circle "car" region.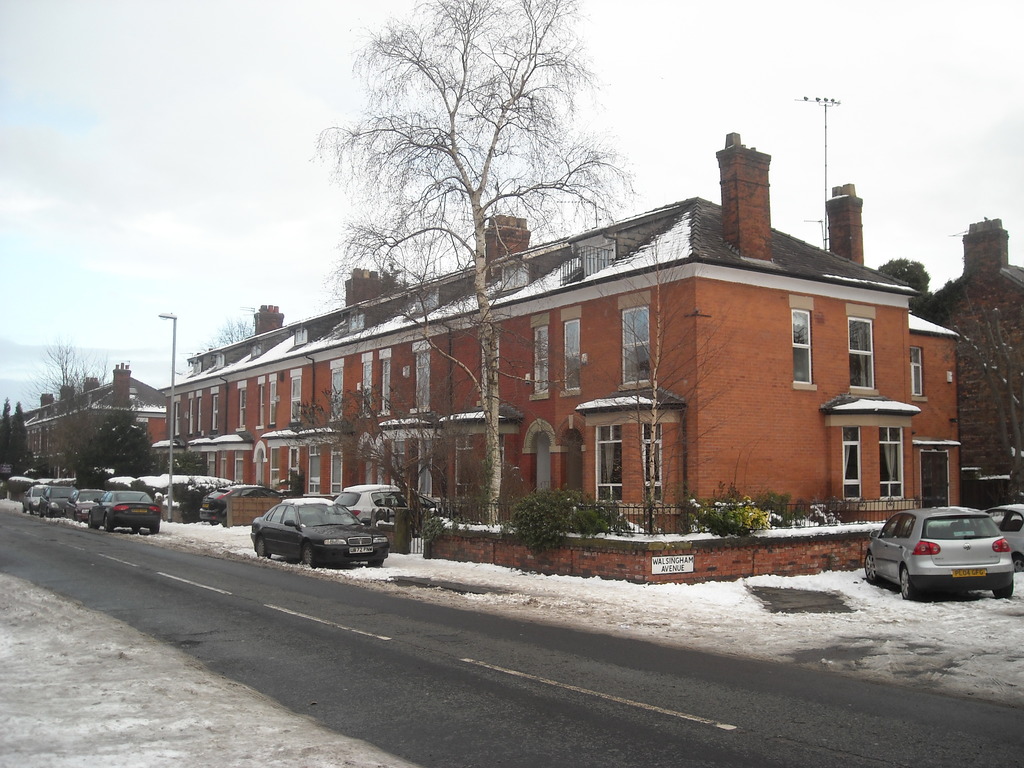
Region: BBox(74, 484, 103, 524).
